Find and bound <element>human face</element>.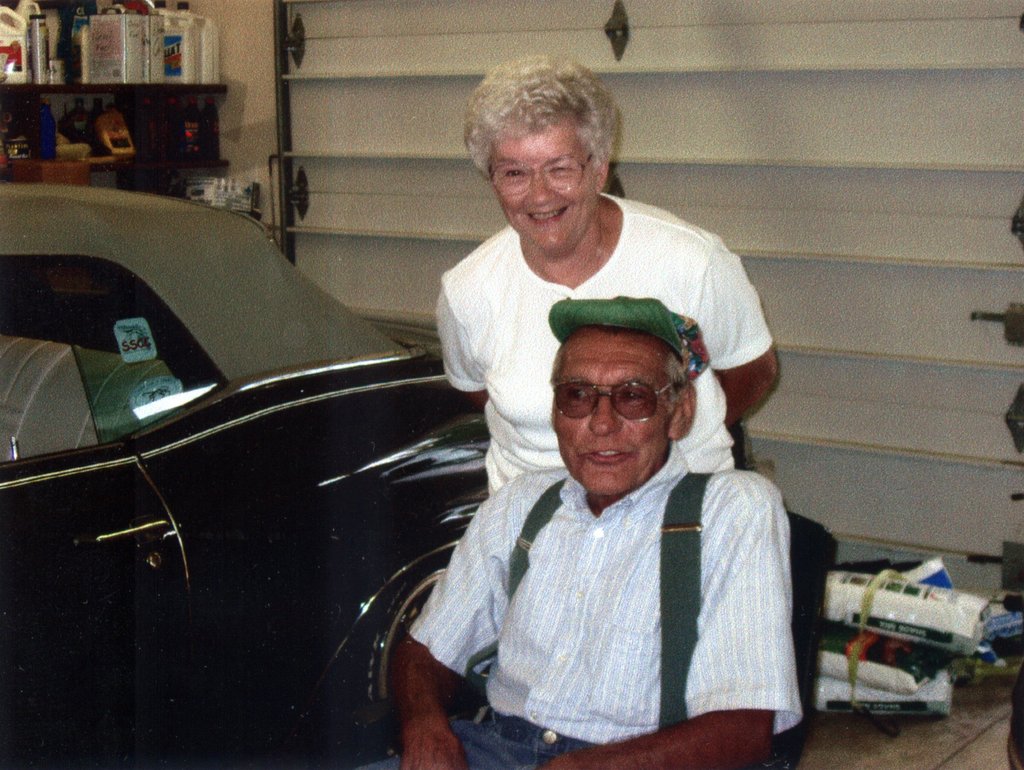
Bound: (left=555, top=328, right=674, bottom=496).
